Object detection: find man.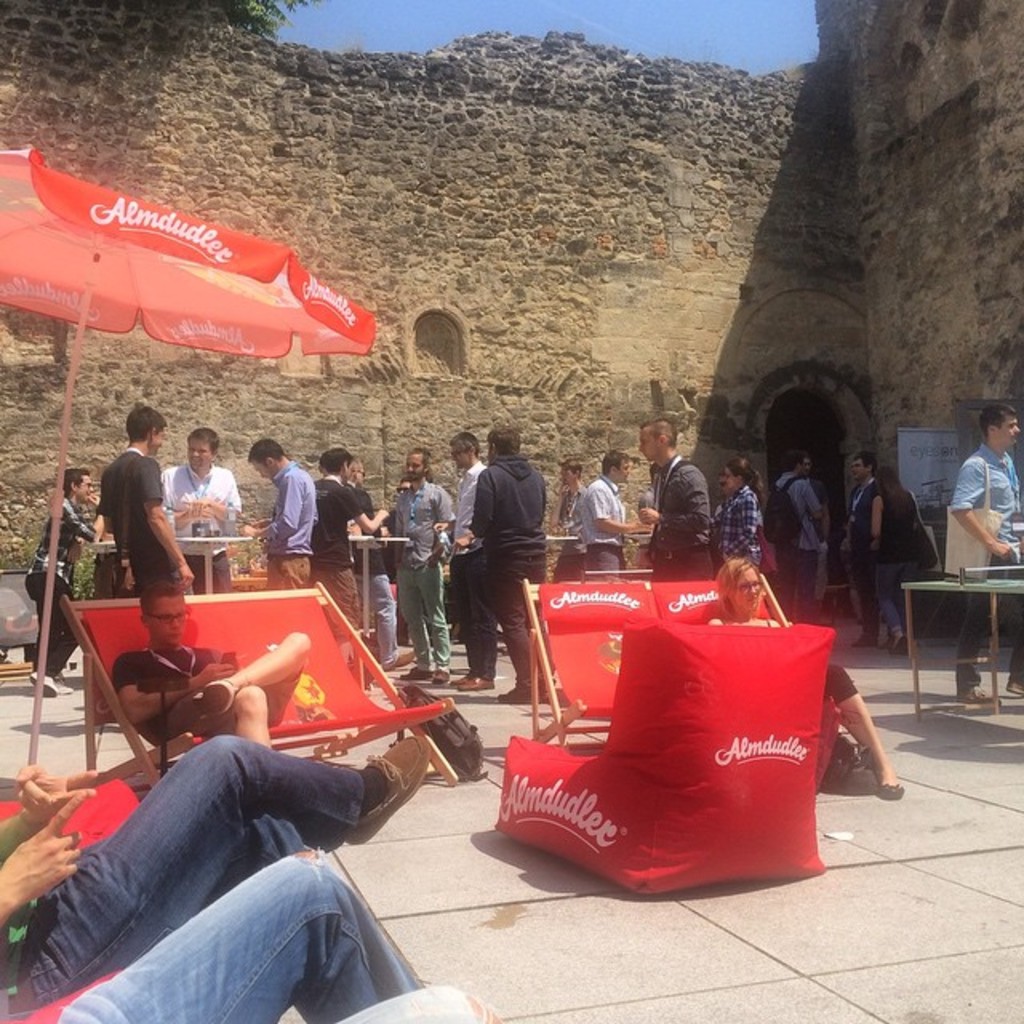
x1=392 y1=448 x2=451 y2=686.
